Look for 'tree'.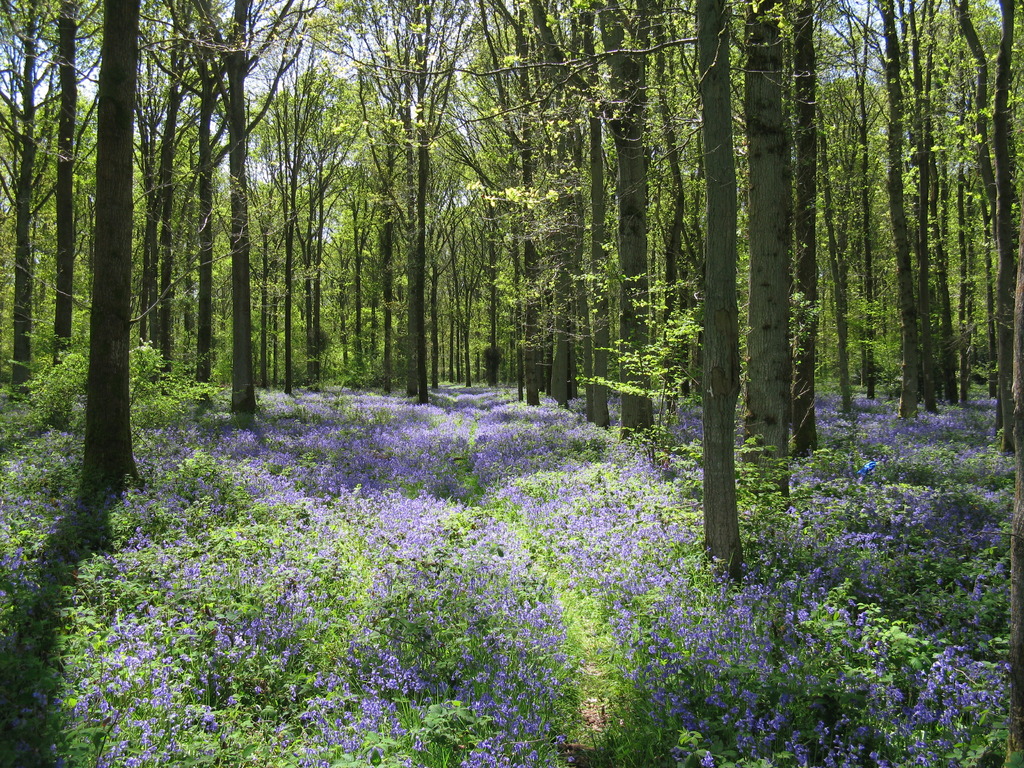
Found: BBox(943, 2, 975, 404).
